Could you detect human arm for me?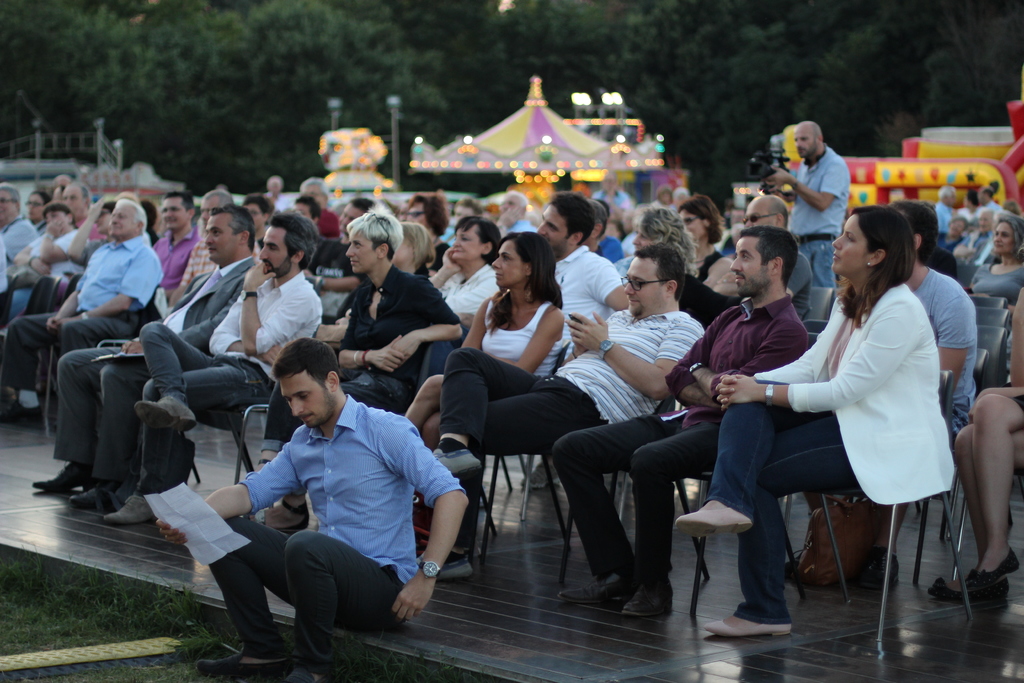
Detection result: 396 274 461 359.
